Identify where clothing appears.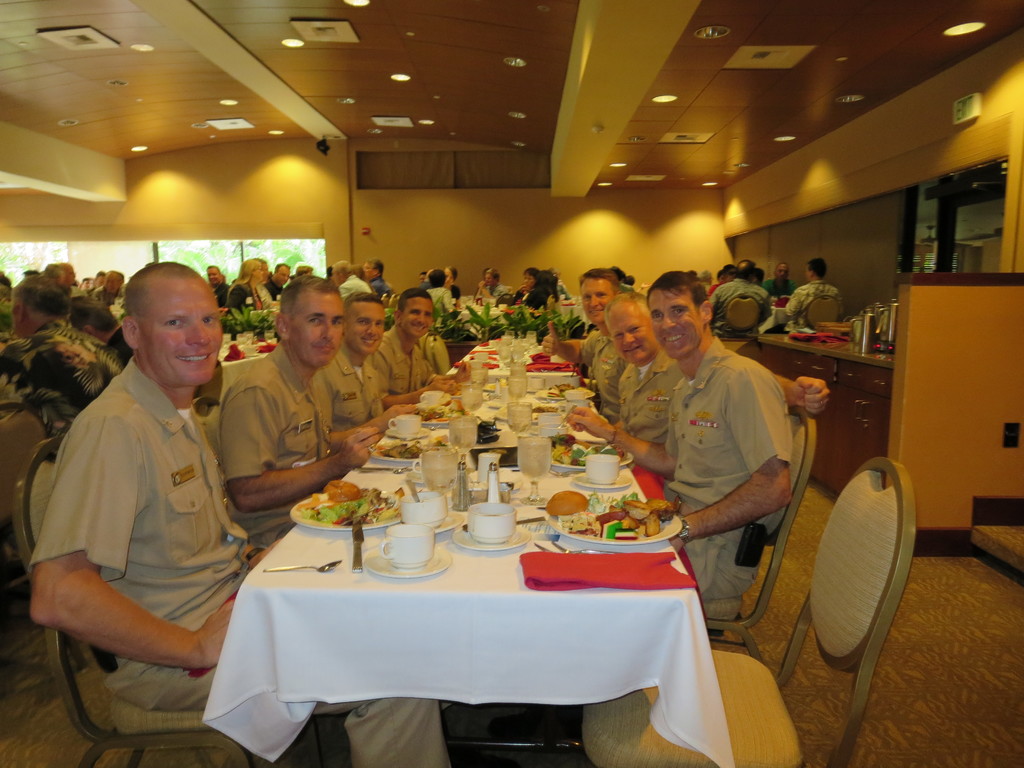
Appears at {"left": 101, "top": 324, "right": 129, "bottom": 365}.
